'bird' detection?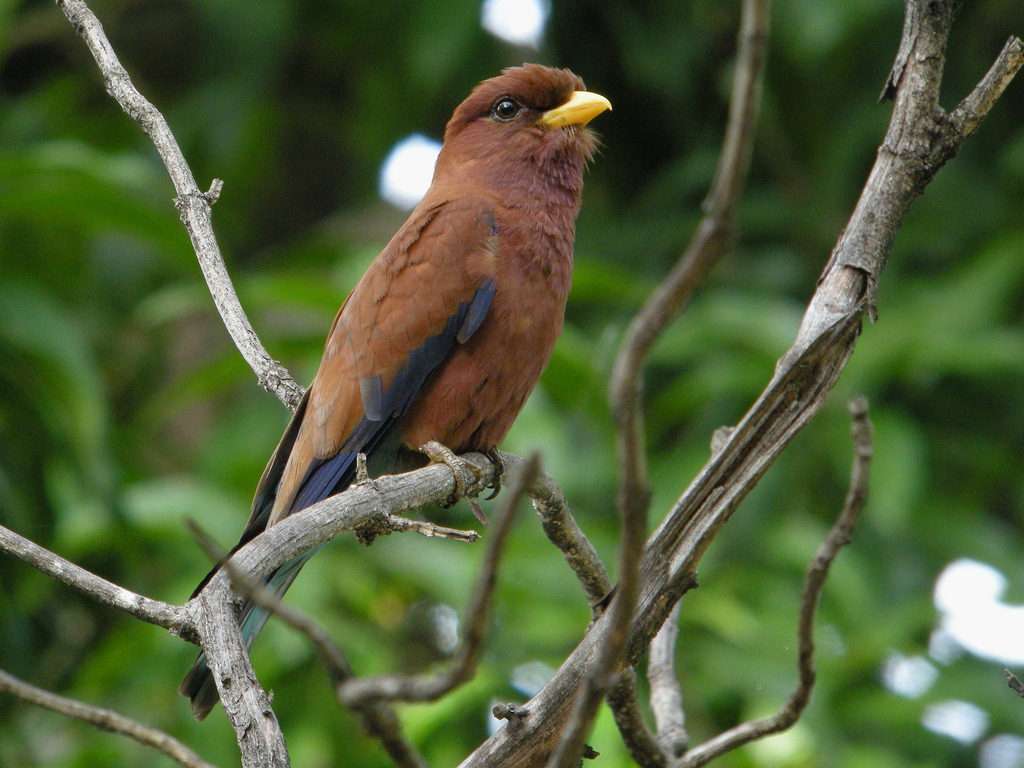
detection(180, 63, 605, 637)
